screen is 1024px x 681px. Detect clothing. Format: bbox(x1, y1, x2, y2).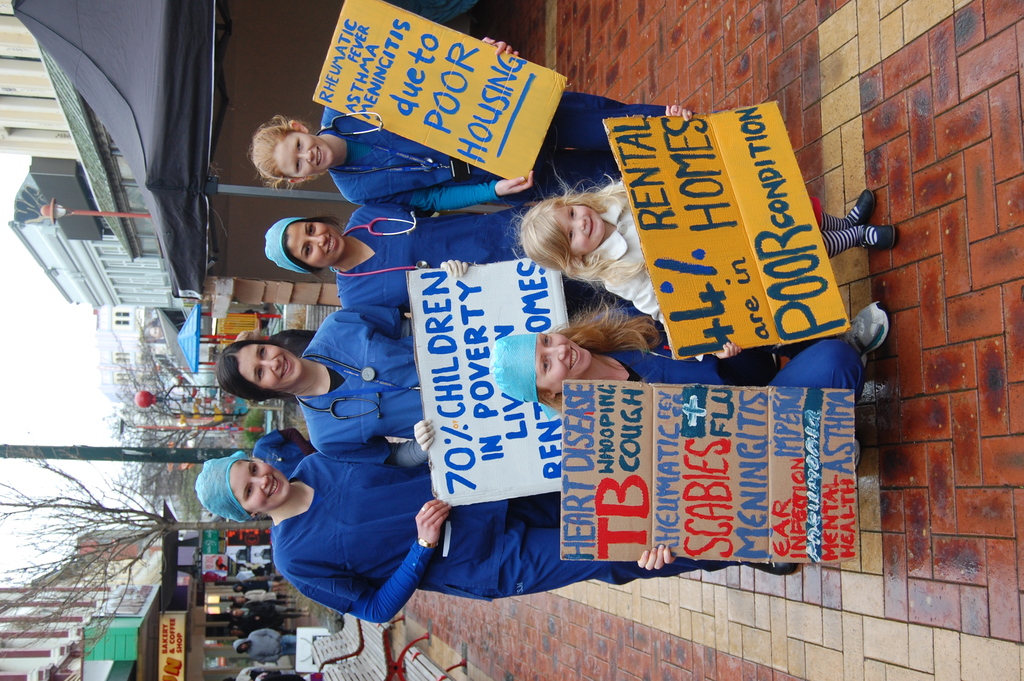
bbox(338, 205, 525, 334).
